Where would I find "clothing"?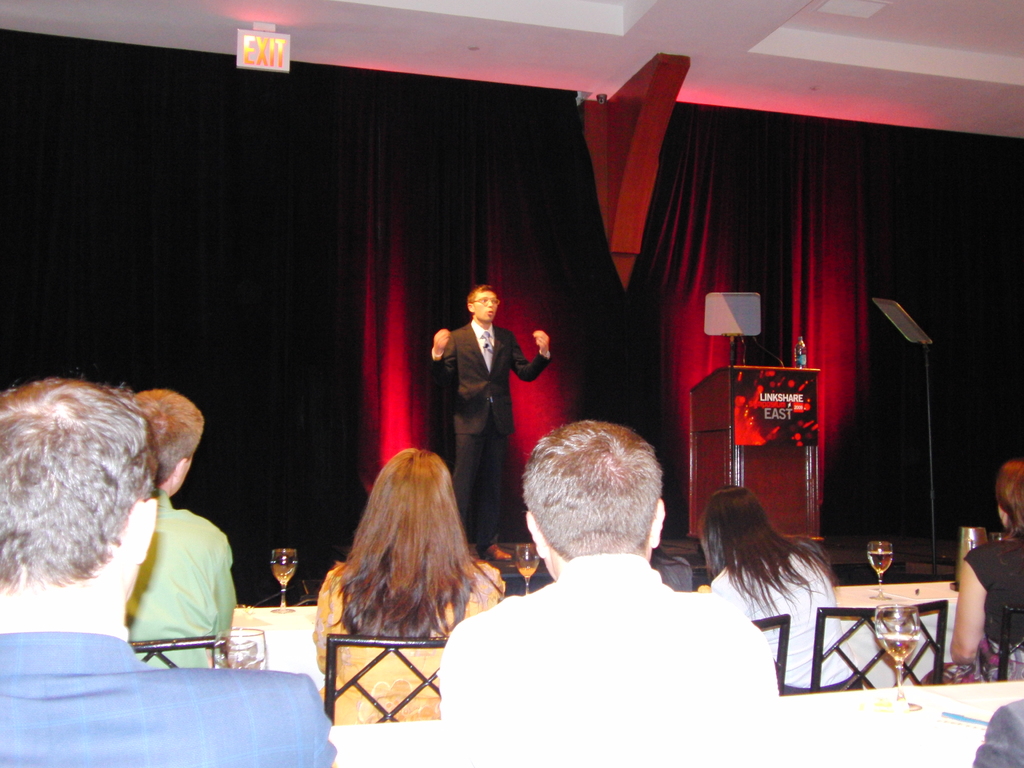
At (x1=925, y1=535, x2=1023, y2=683).
